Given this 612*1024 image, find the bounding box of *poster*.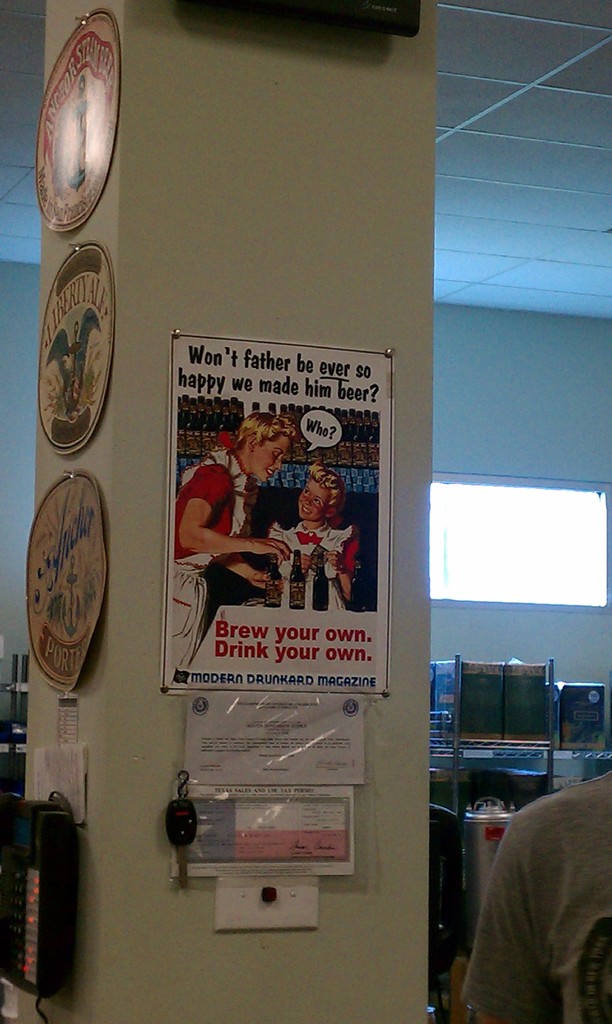
left=29, top=230, right=117, bottom=455.
